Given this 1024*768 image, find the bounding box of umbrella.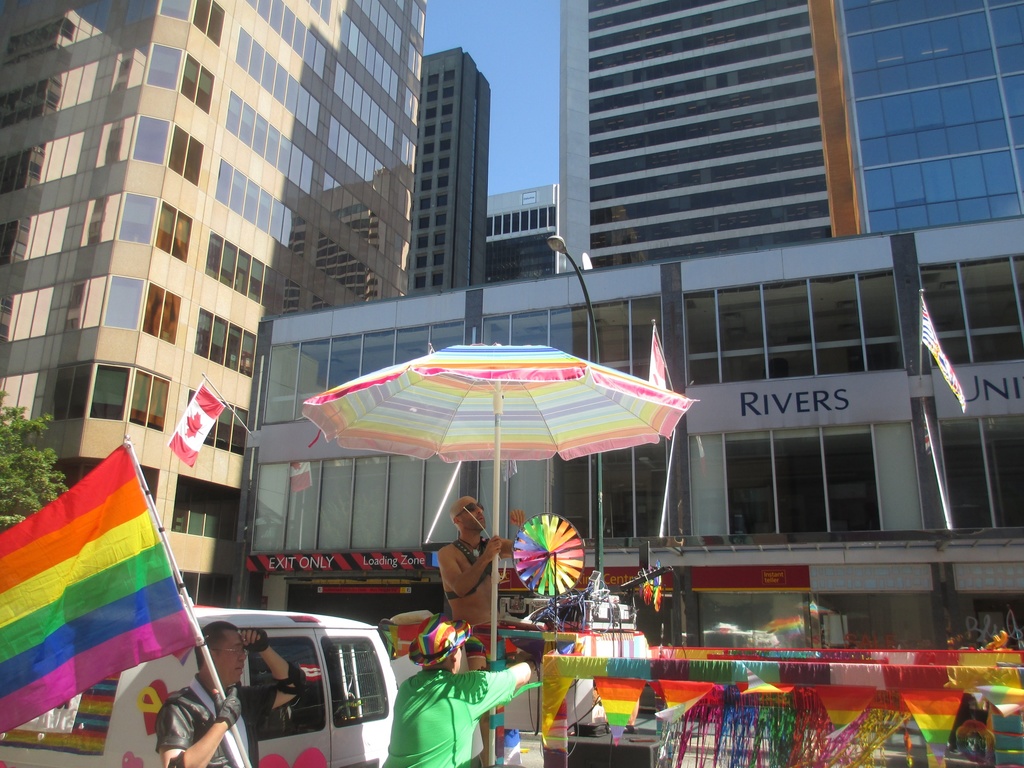
box(287, 332, 703, 659).
